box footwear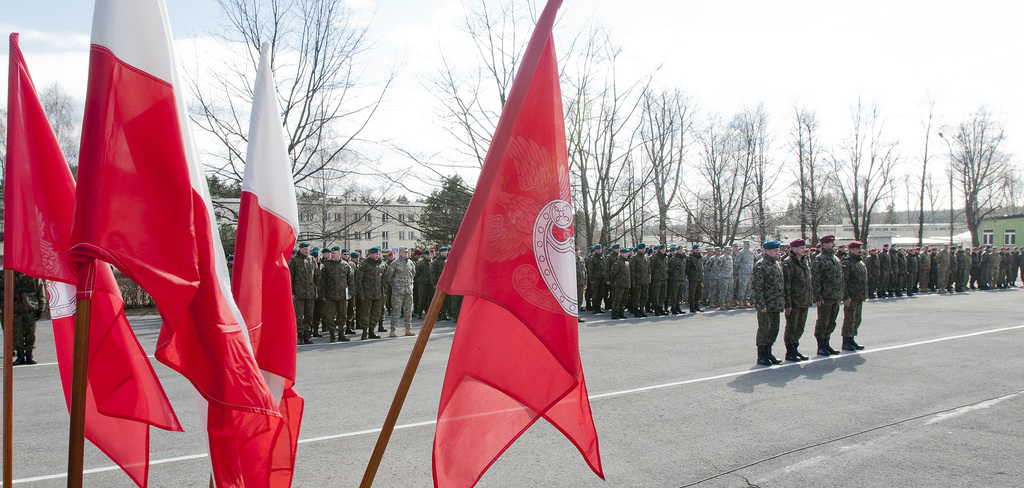
left=671, top=307, right=677, bottom=314
